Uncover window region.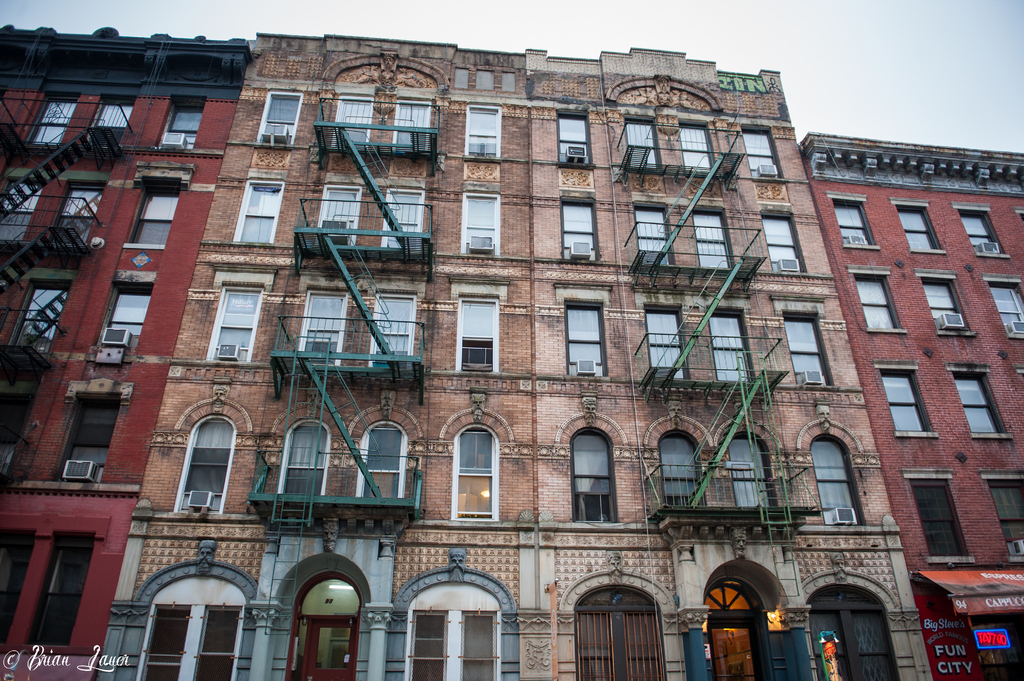
Uncovered: detection(762, 213, 808, 272).
